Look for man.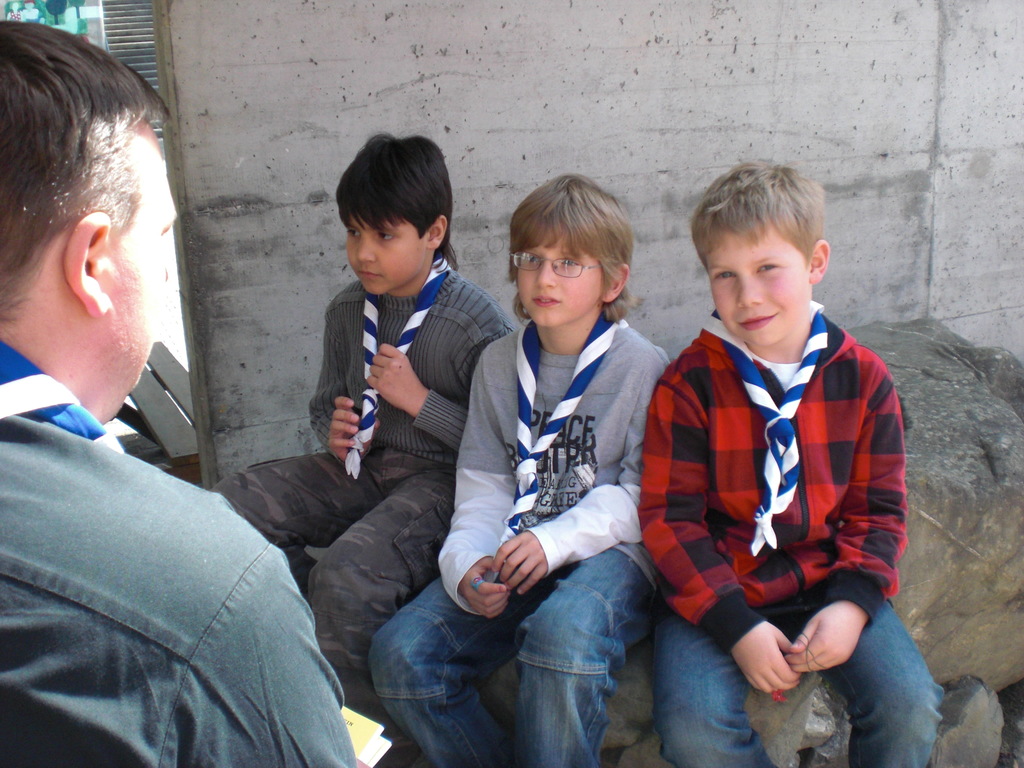
Found: box=[0, 13, 369, 767].
